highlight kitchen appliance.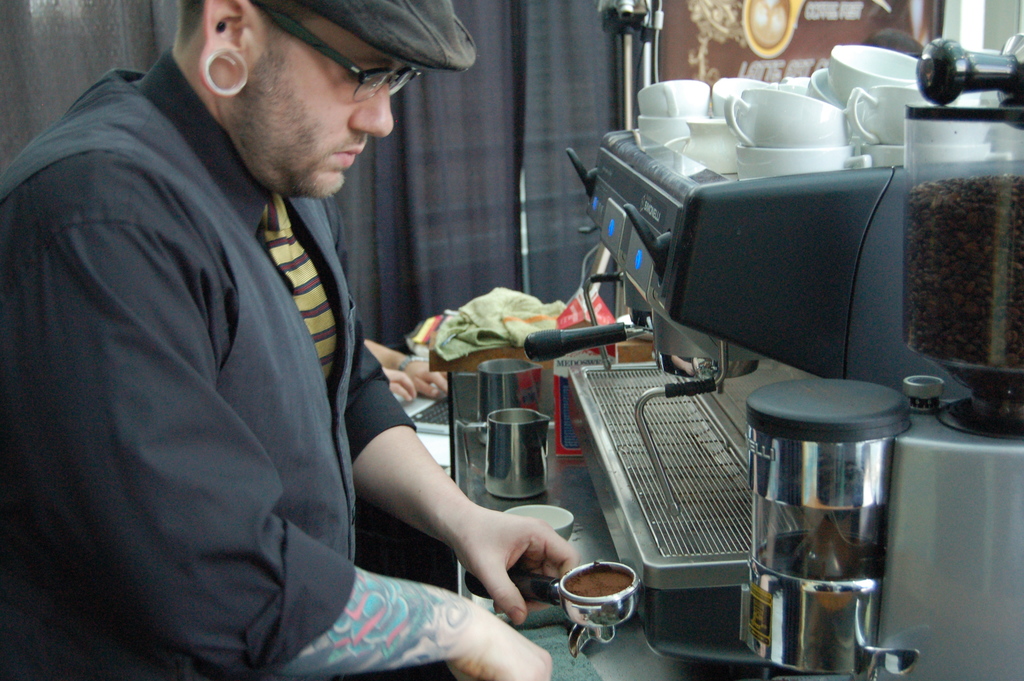
Highlighted region: [x1=477, y1=351, x2=539, y2=436].
